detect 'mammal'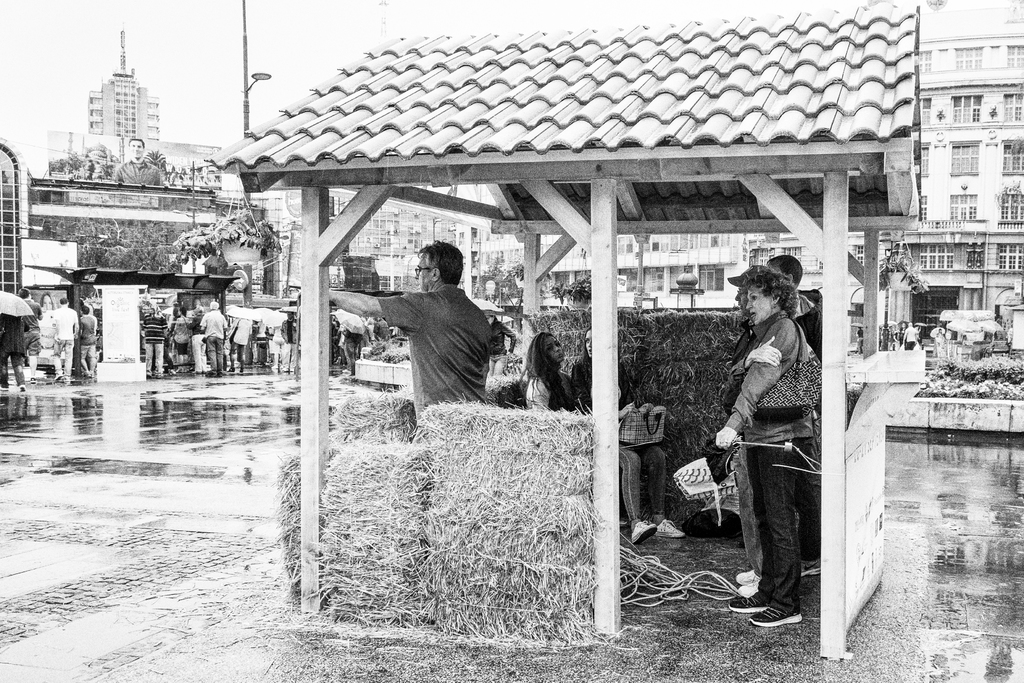
<box>37,292,56,315</box>
